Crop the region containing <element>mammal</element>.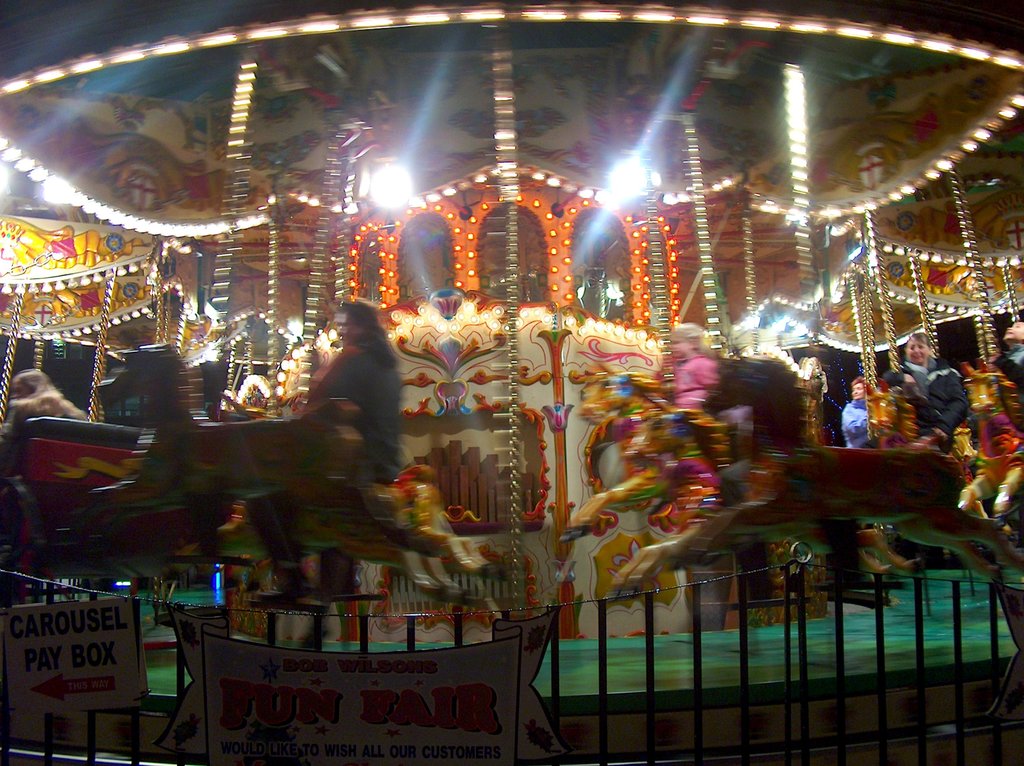
Crop region: Rect(664, 327, 717, 444).
